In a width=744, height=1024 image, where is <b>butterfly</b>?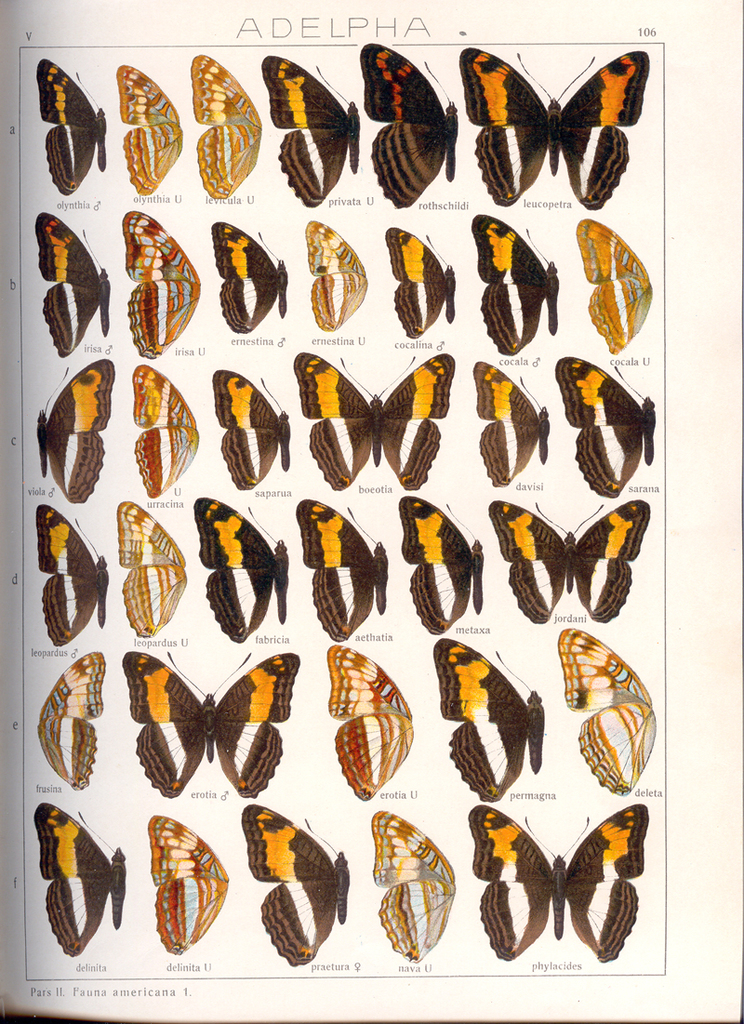
bbox=(237, 802, 349, 970).
